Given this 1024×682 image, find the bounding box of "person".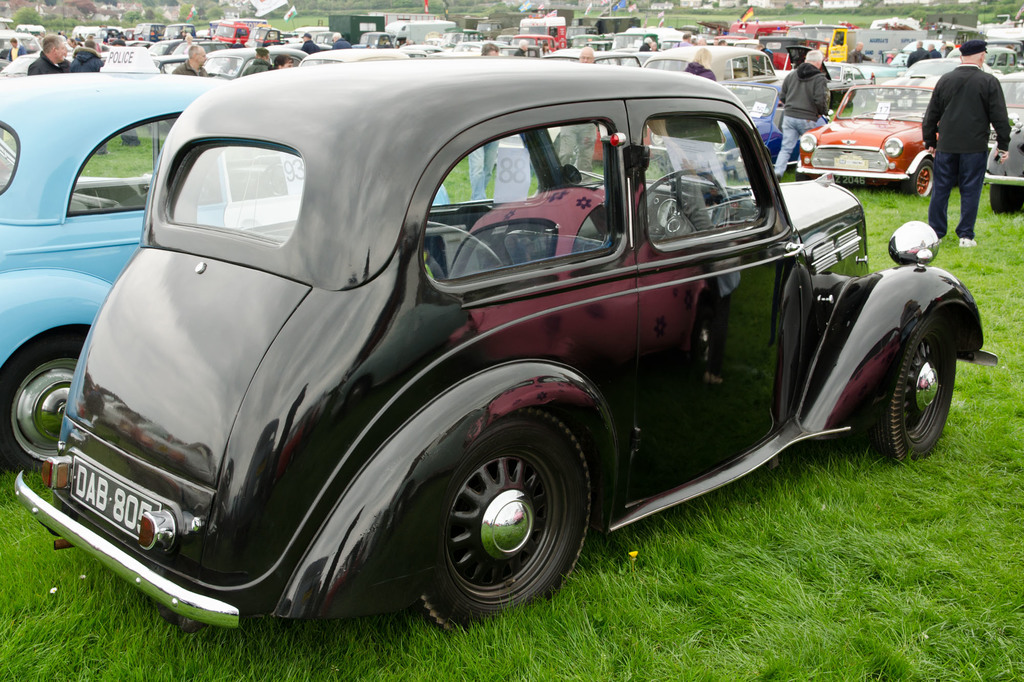
(x1=920, y1=38, x2=1014, y2=245).
